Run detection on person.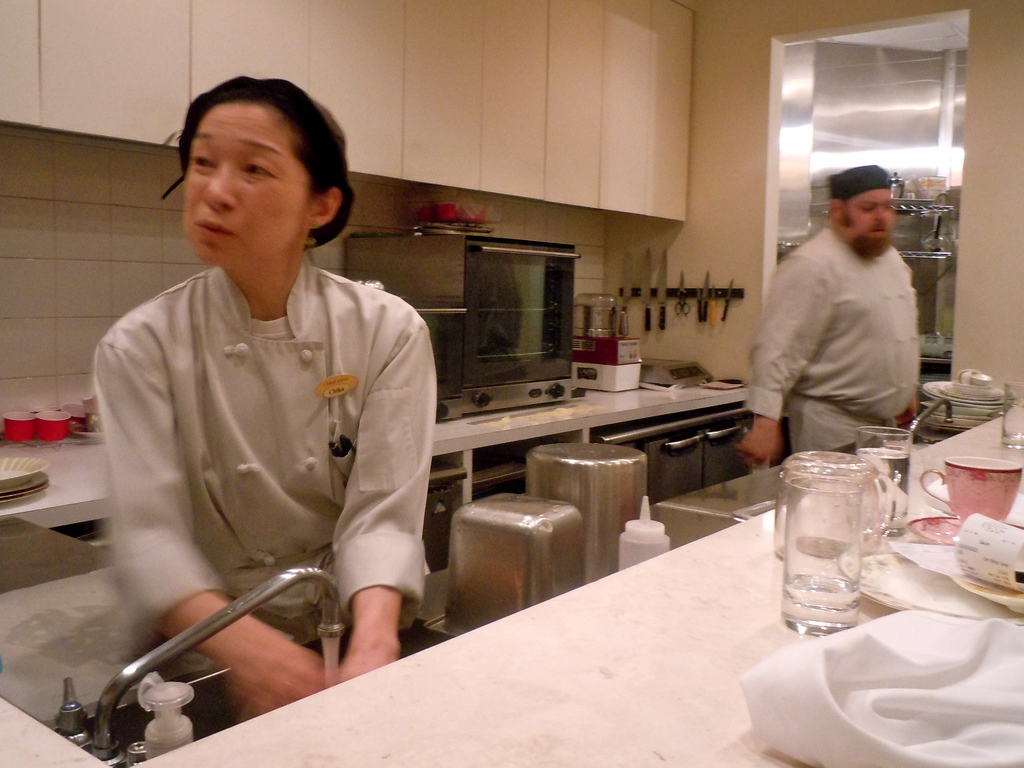
Result: box=[91, 73, 458, 741].
